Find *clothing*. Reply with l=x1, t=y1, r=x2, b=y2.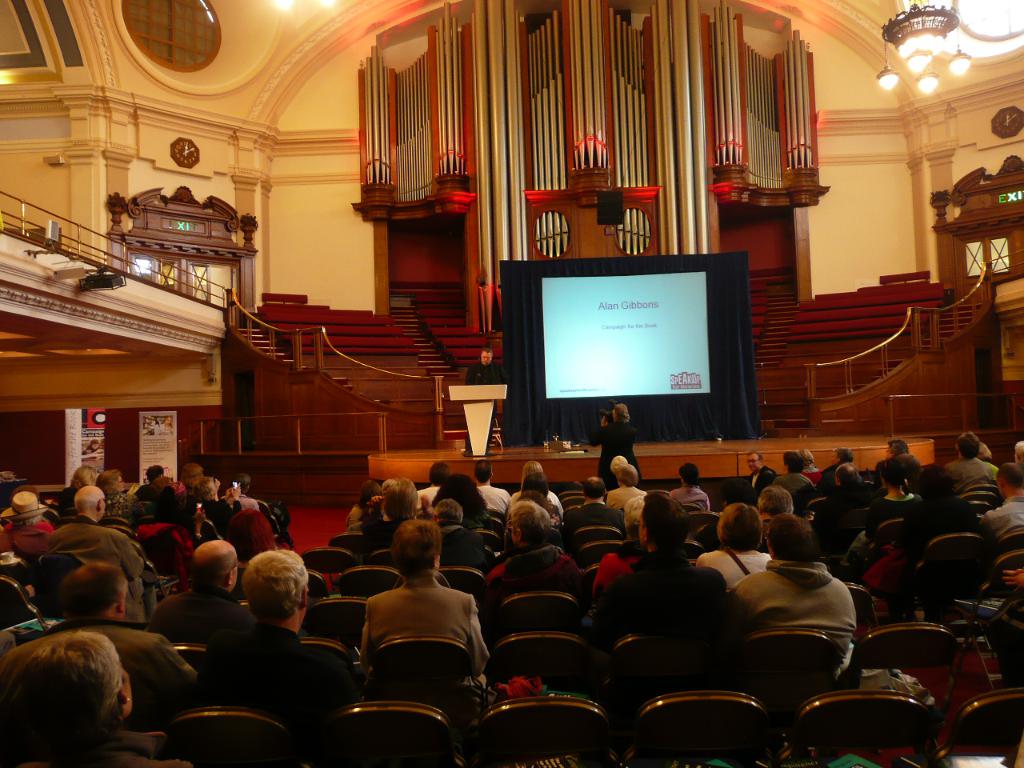
l=353, t=570, r=494, b=726.
